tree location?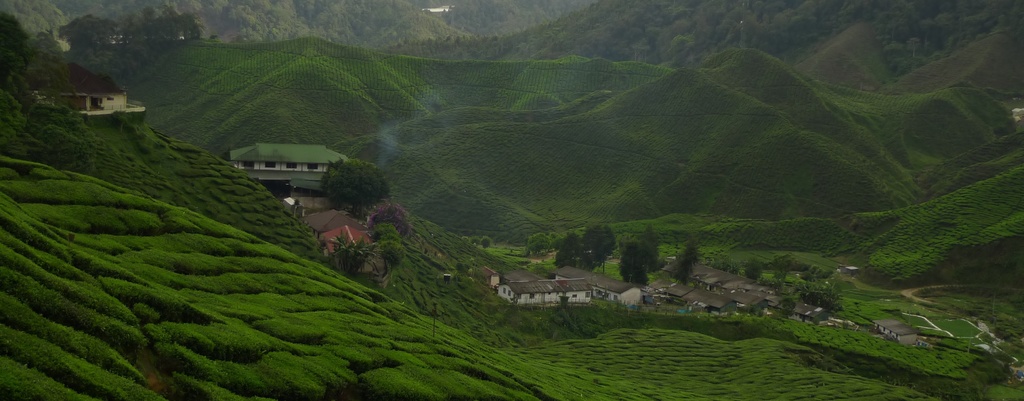
{"x1": 773, "y1": 252, "x2": 793, "y2": 293}
